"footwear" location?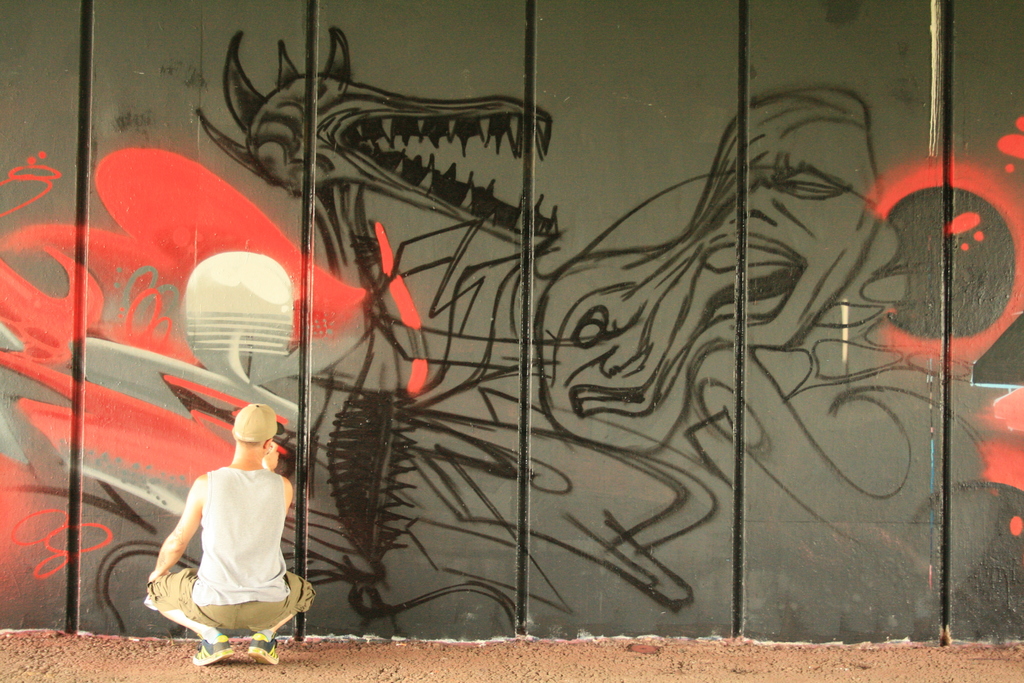
(191, 632, 234, 667)
